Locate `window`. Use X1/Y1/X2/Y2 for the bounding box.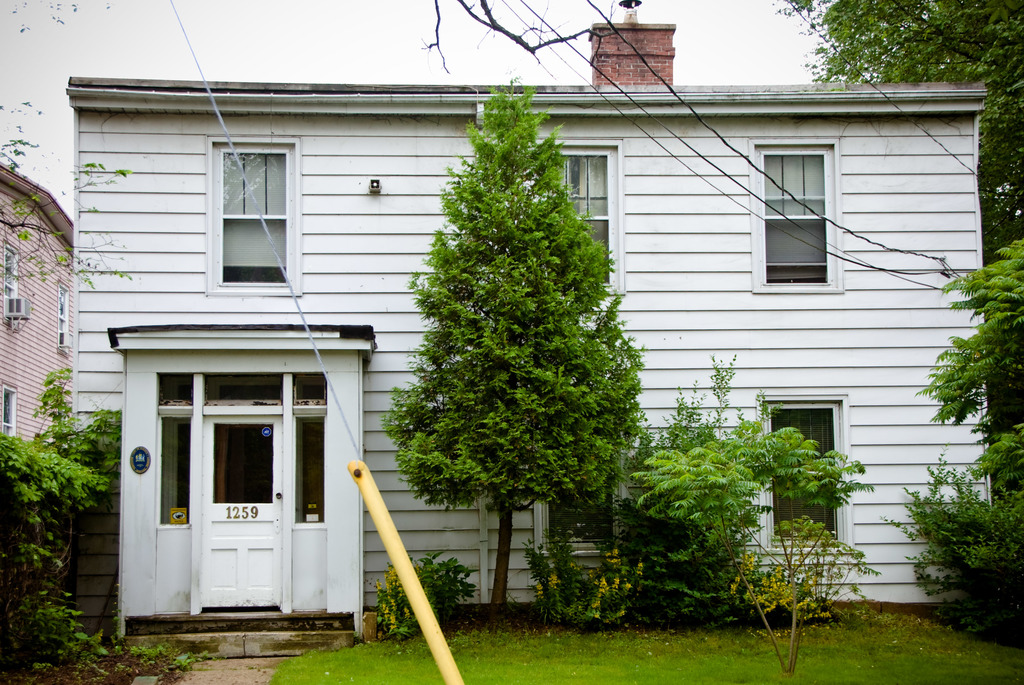
0/242/20/330.
